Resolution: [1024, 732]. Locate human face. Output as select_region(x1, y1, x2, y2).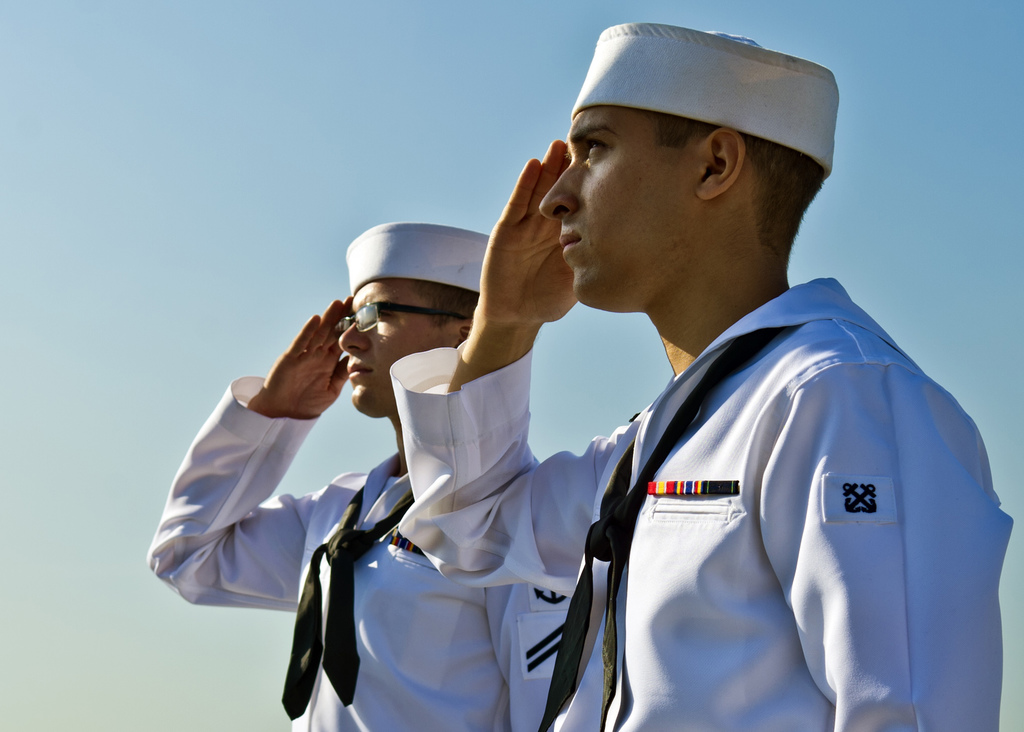
select_region(339, 281, 450, 412).
